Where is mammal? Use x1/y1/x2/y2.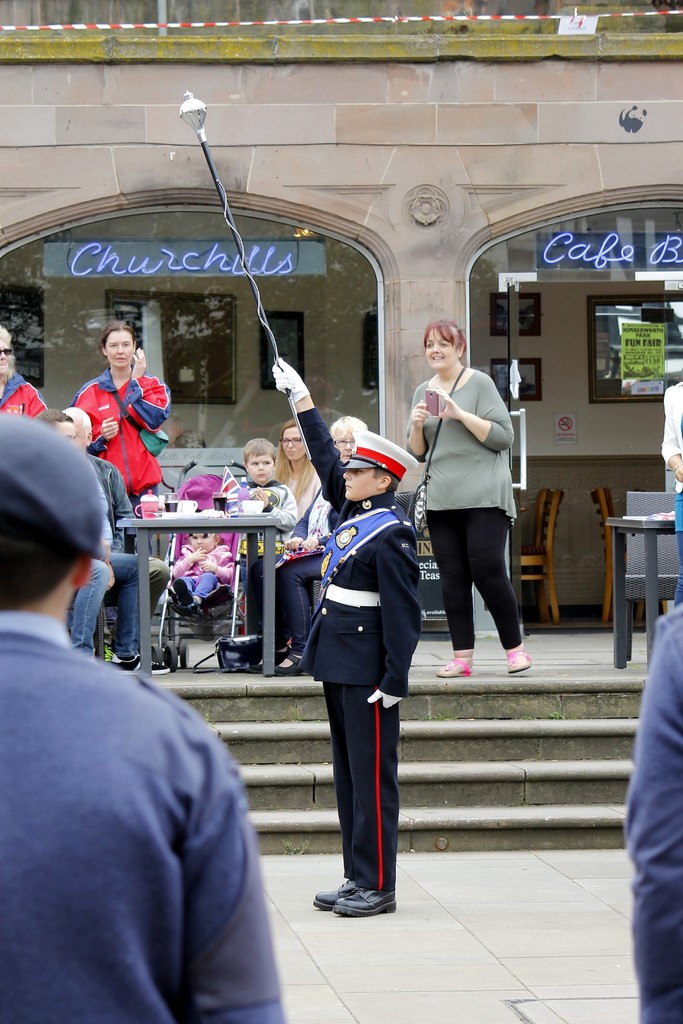
31/408/174/676.
